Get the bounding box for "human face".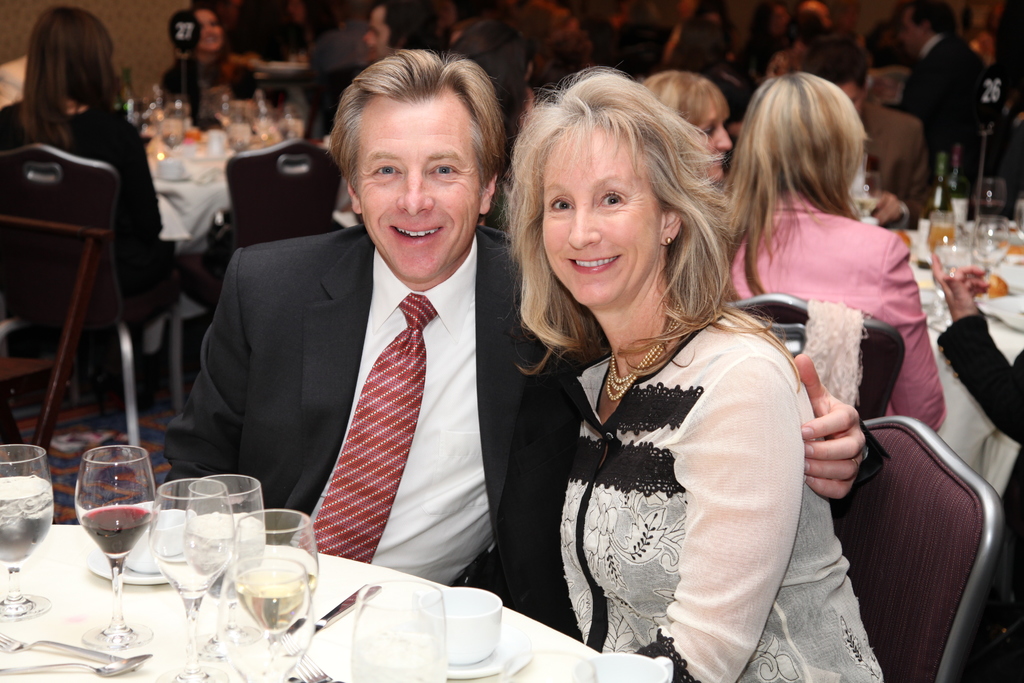
locate(356, 99, 480, 283).
